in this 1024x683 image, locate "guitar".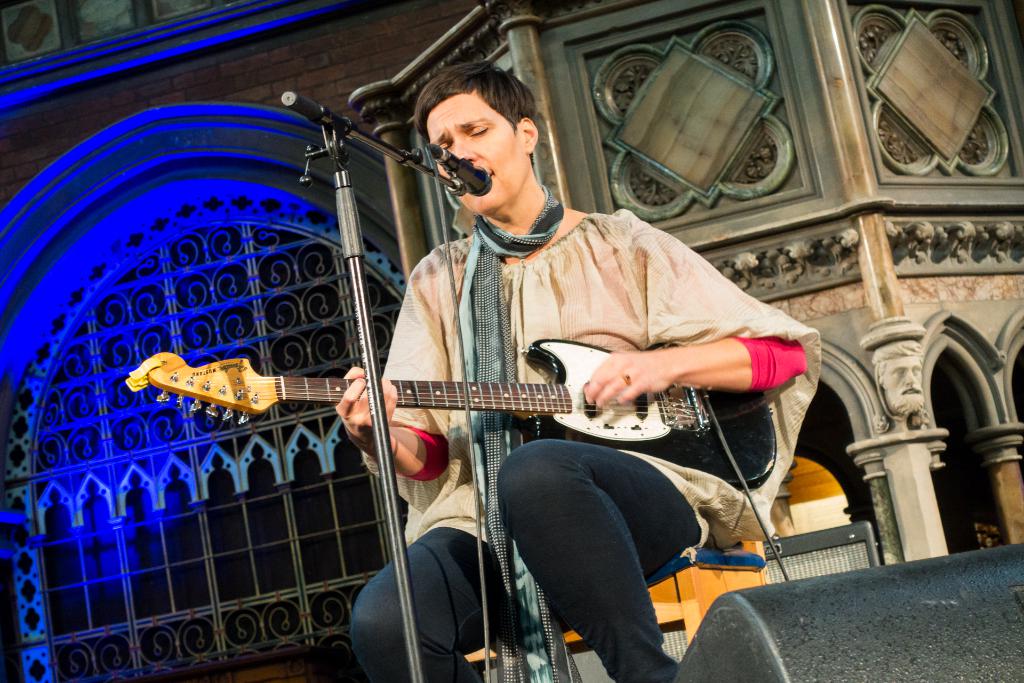
Bounding box: <box>117,331,776,492</box>.
